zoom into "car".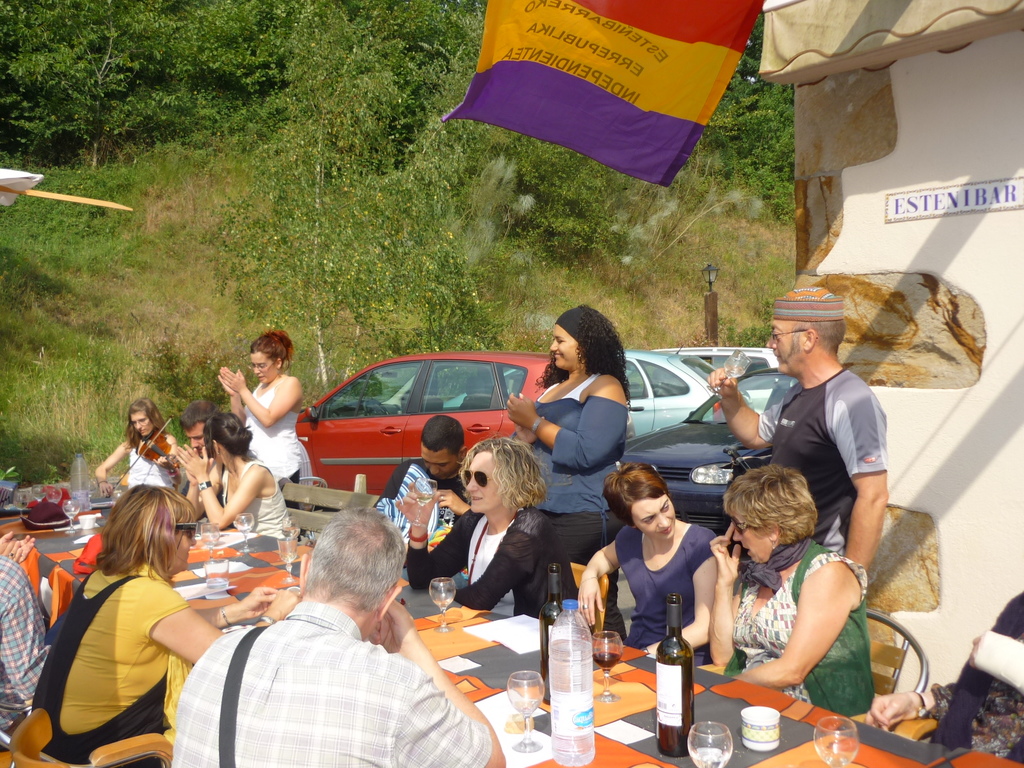
Zoom target: 615, 365, 797, 536.
